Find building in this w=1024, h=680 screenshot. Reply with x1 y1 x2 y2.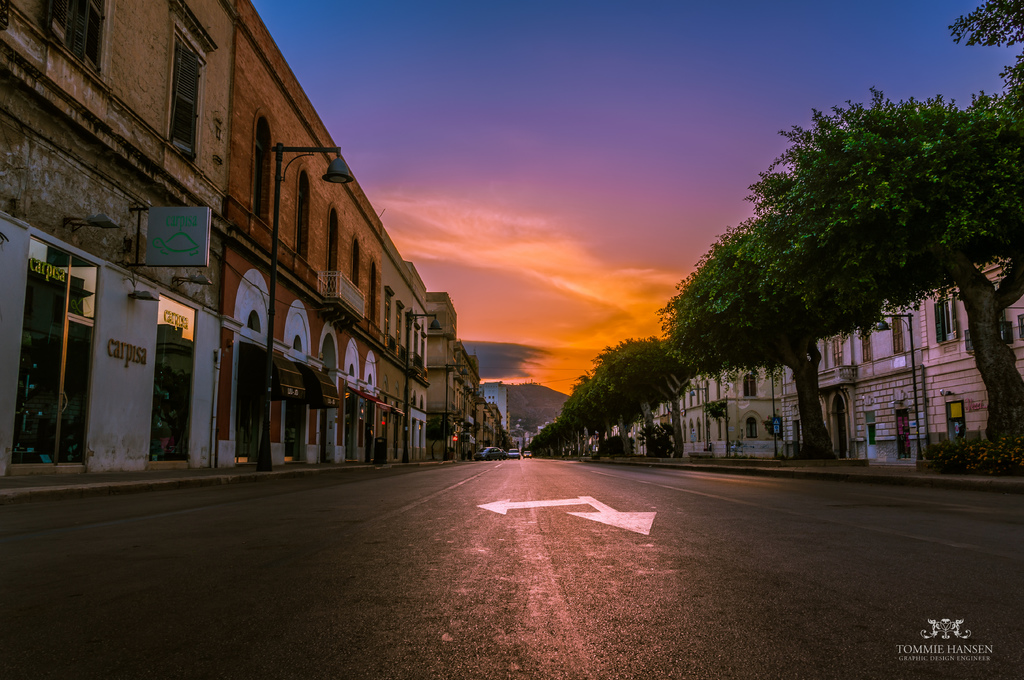
480 381 508 429.
